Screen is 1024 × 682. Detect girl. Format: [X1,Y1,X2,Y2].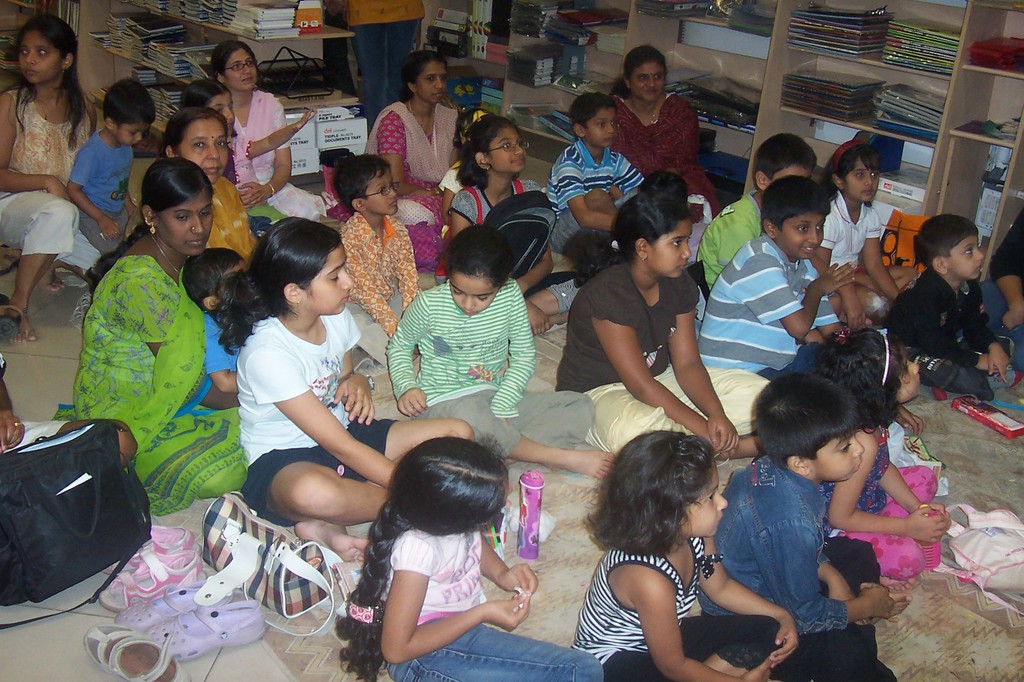
[573,429,796,681].
